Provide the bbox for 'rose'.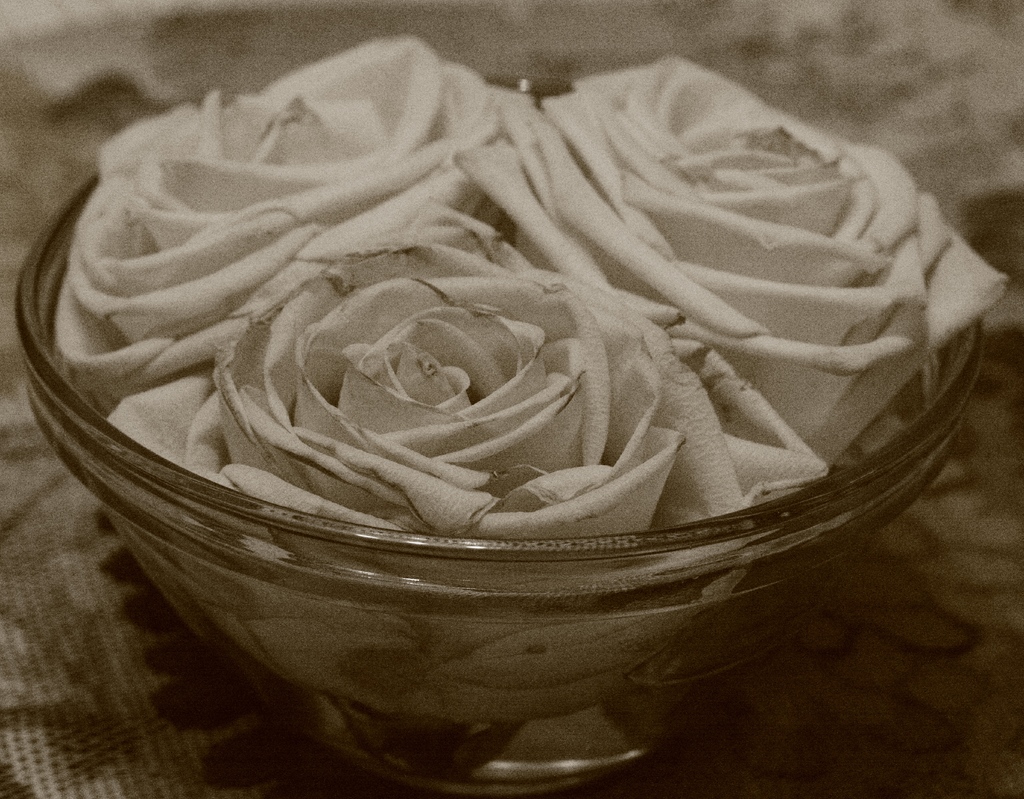
{"x1": 51, "y1": 29, "x2": 541, "y2": 395}.
